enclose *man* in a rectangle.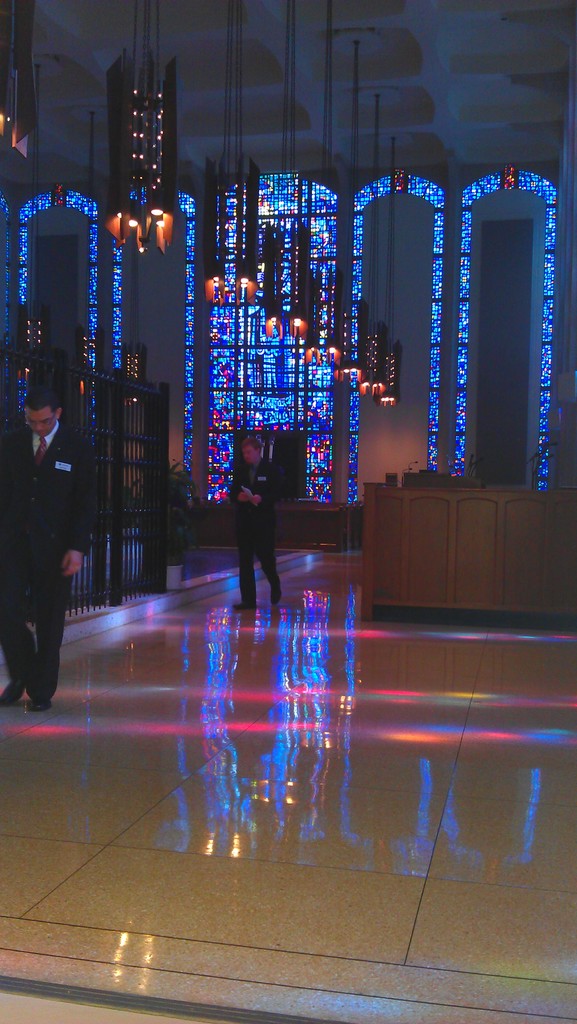
bbox=[6, 364, 99, 700].
